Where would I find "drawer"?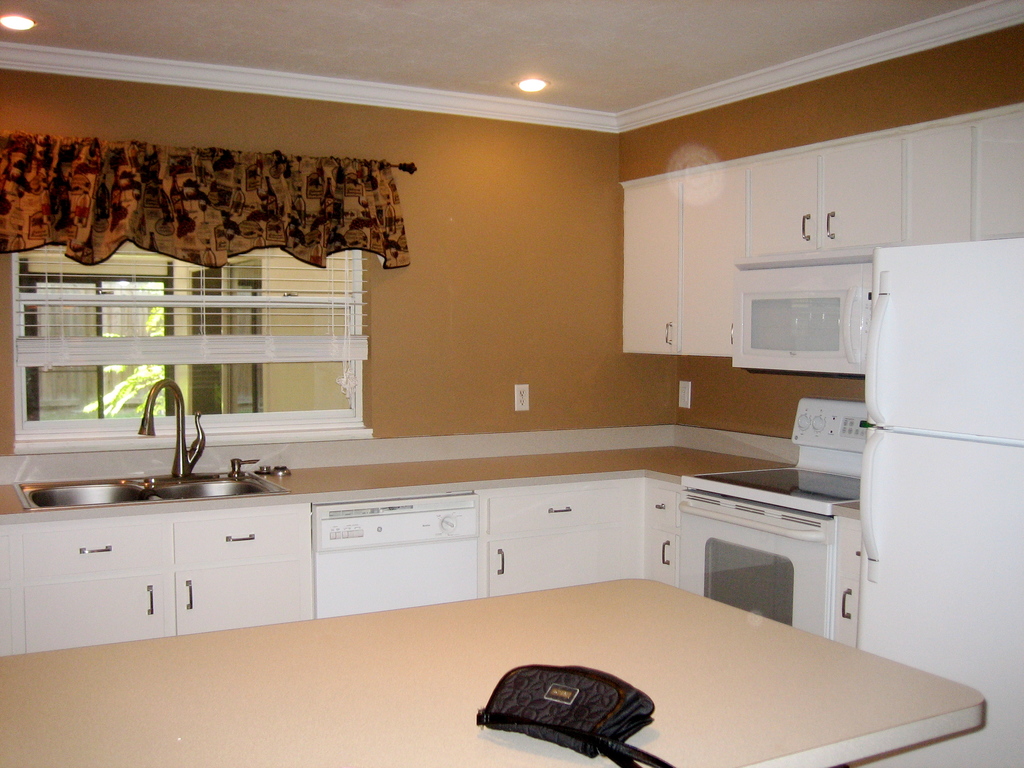
At select_region(489, 483, 639, 533).
